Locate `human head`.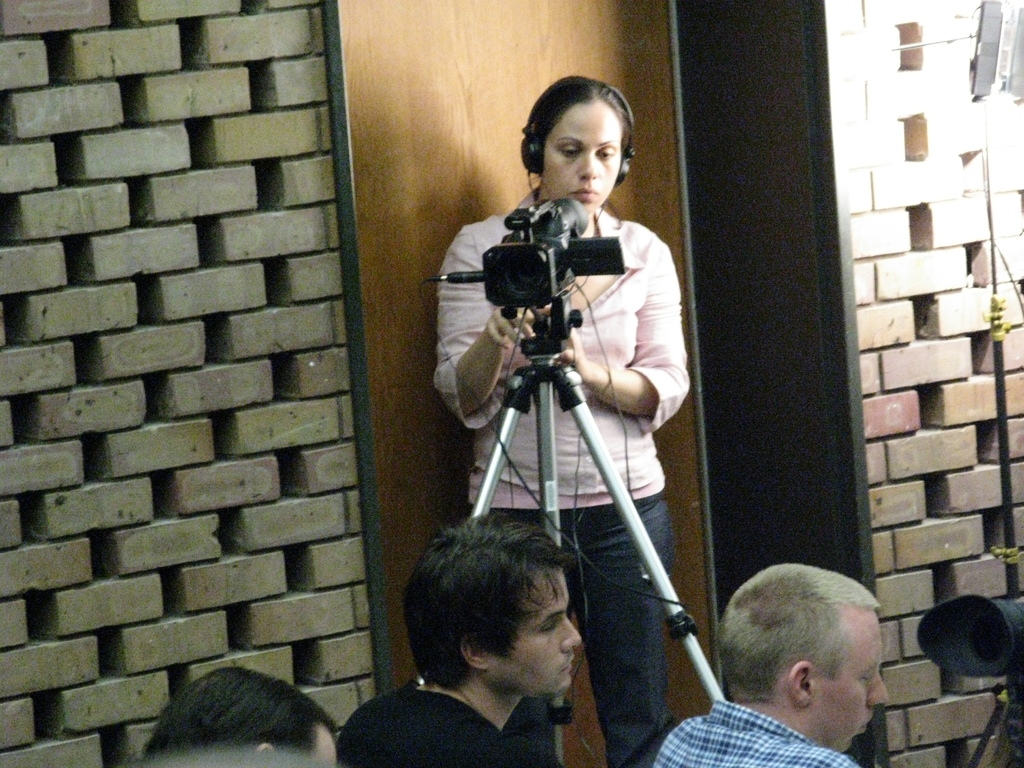
Bounding box: select_region(715, 559, 891, 754).
